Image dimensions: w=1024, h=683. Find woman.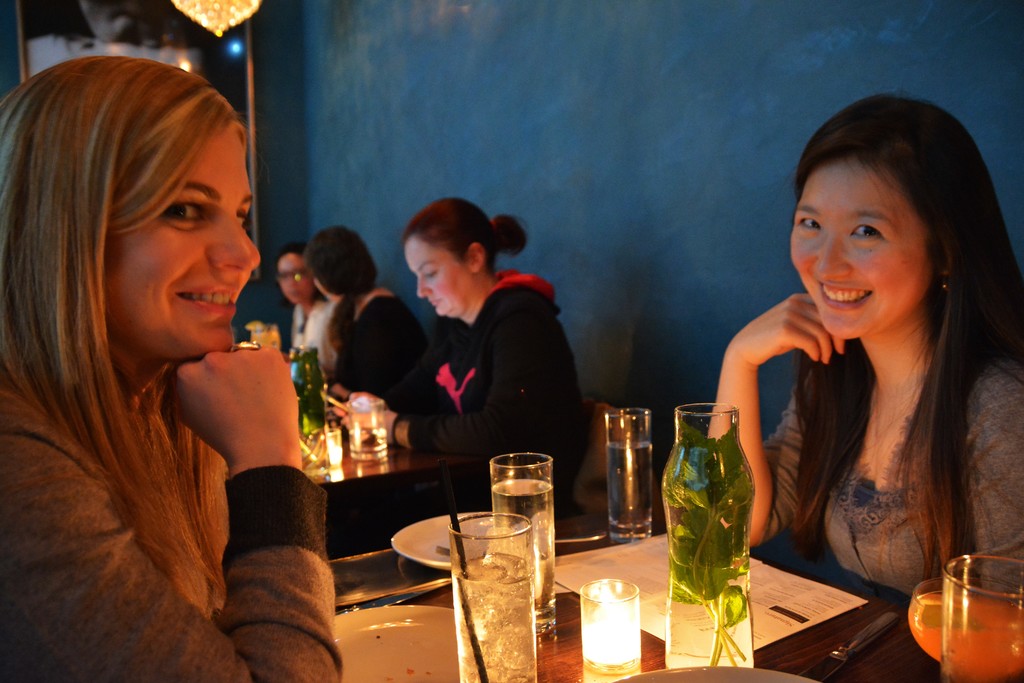
detection(701, 88, 1023, 604).
